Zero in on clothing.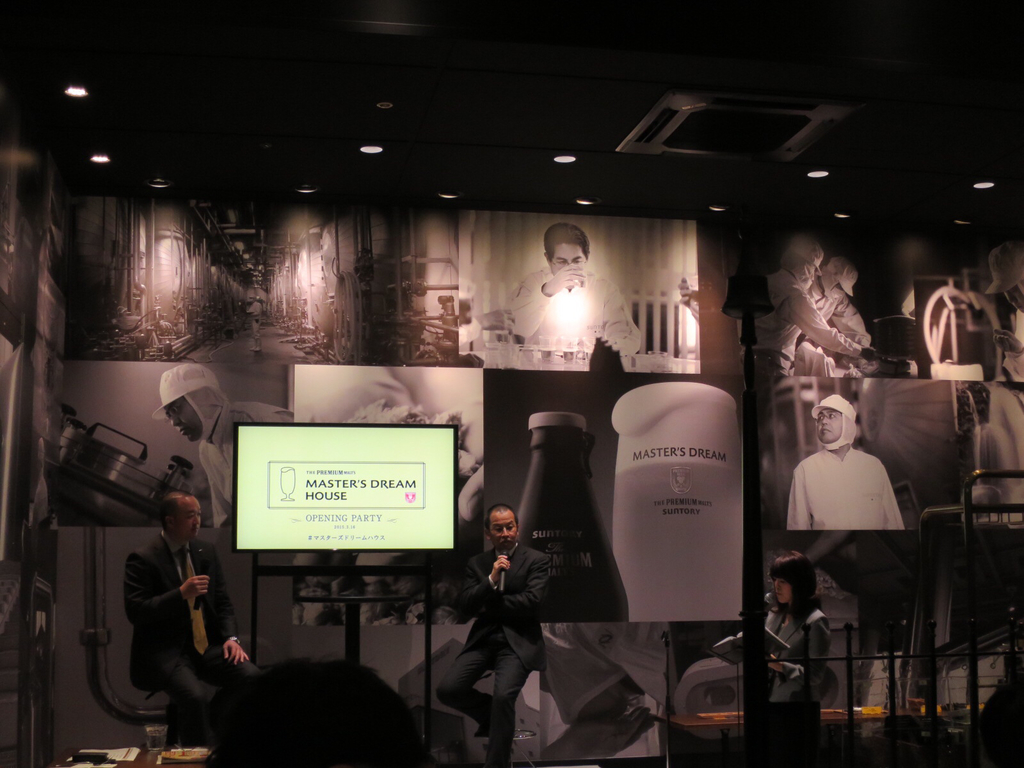
Zeroed in: [116,529,260,742].
